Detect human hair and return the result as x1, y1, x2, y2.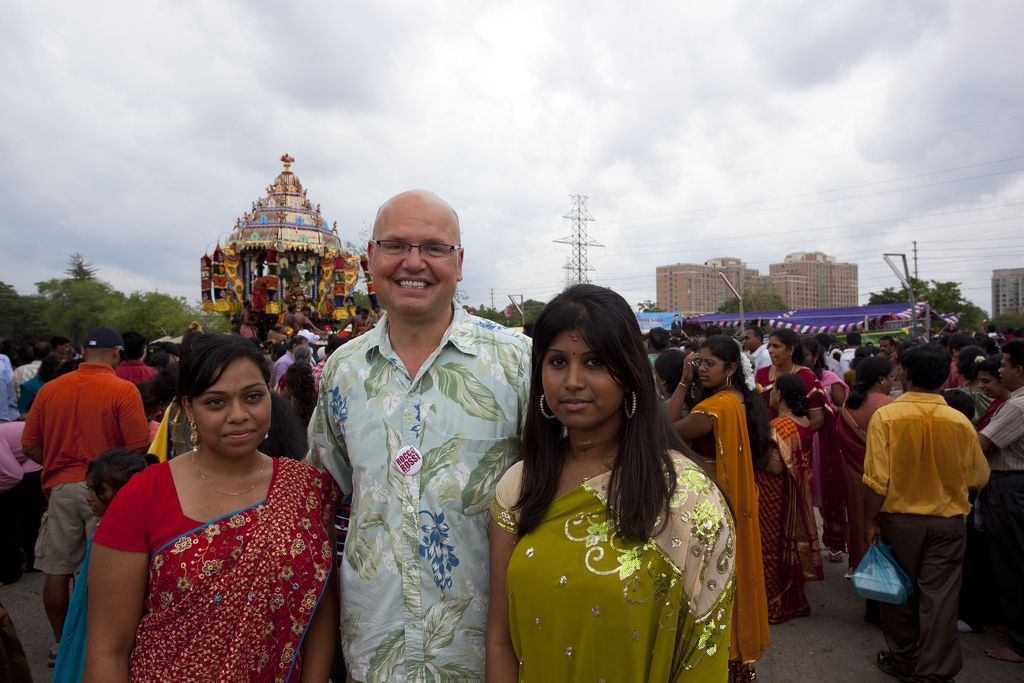
897, 342, 953, 395.
